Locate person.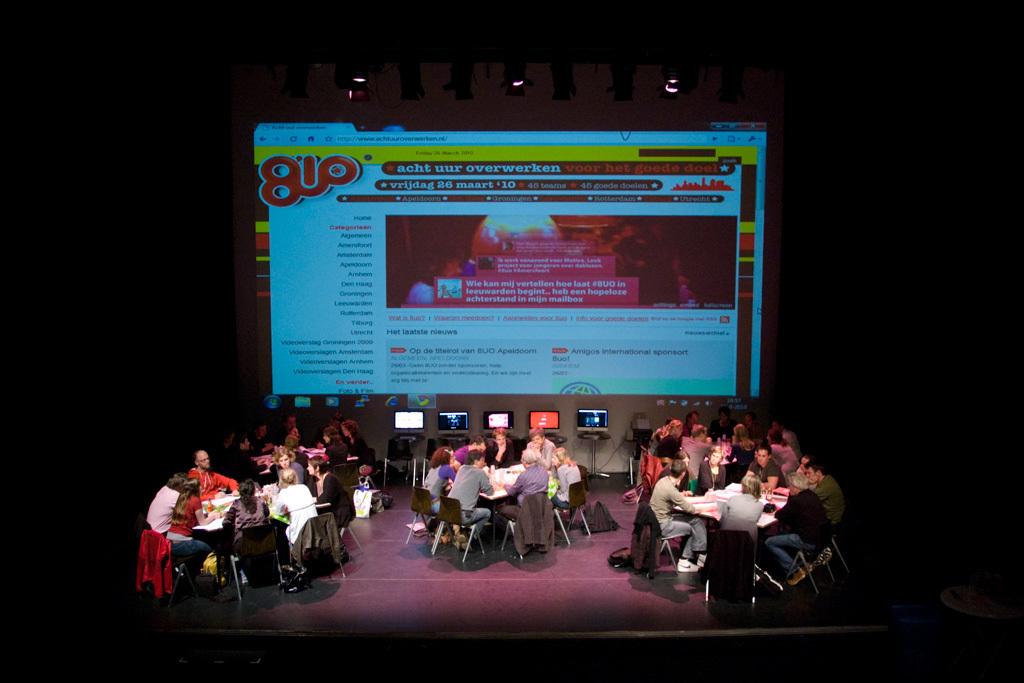
Bounding box: [802,457,842,515].
